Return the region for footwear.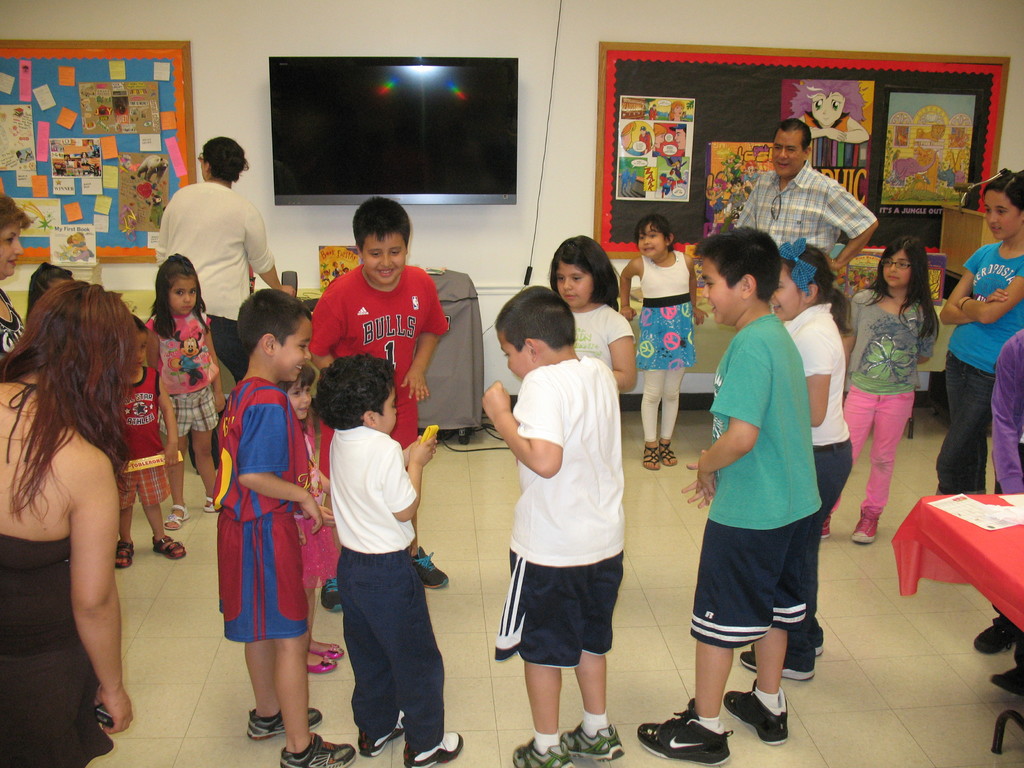
box(739, 648, 817, 680).
